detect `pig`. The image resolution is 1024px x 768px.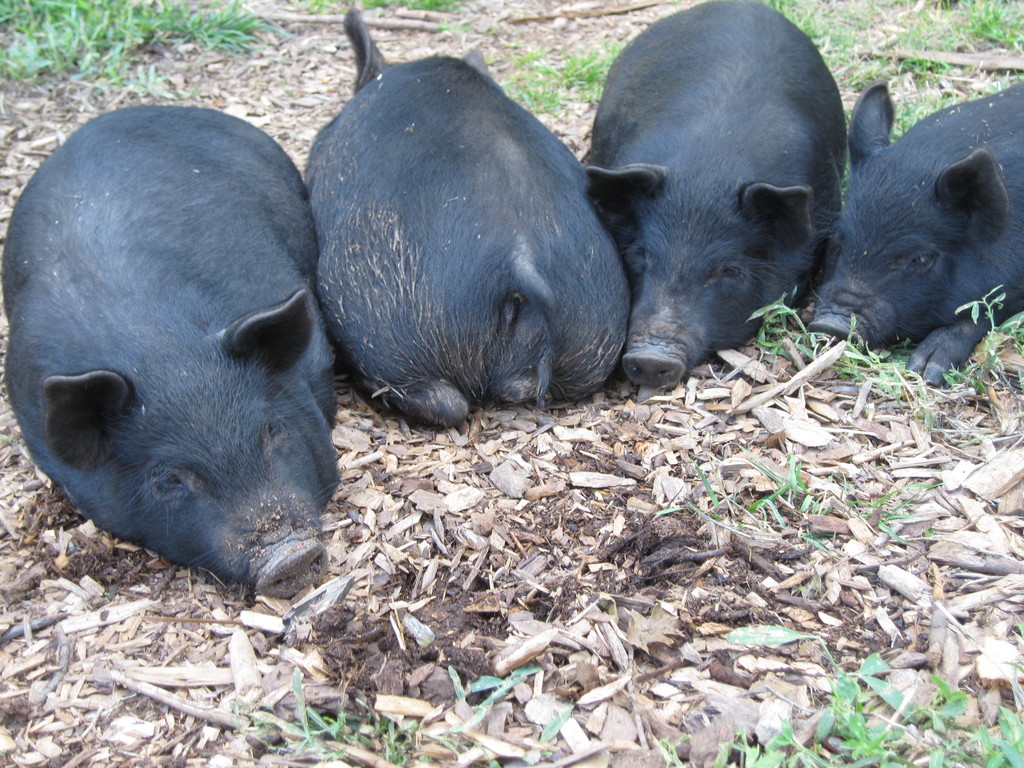
bbox(577, 0, 849, 392).
